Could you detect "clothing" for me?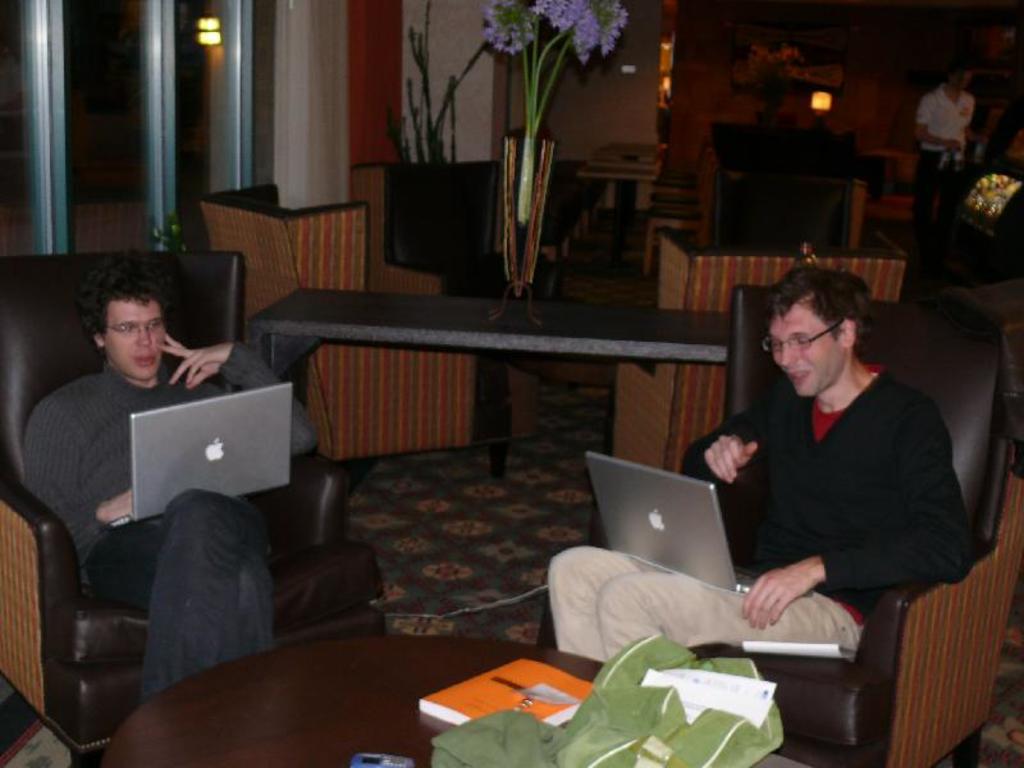
Detection result: 27, 342, 324, 708.
